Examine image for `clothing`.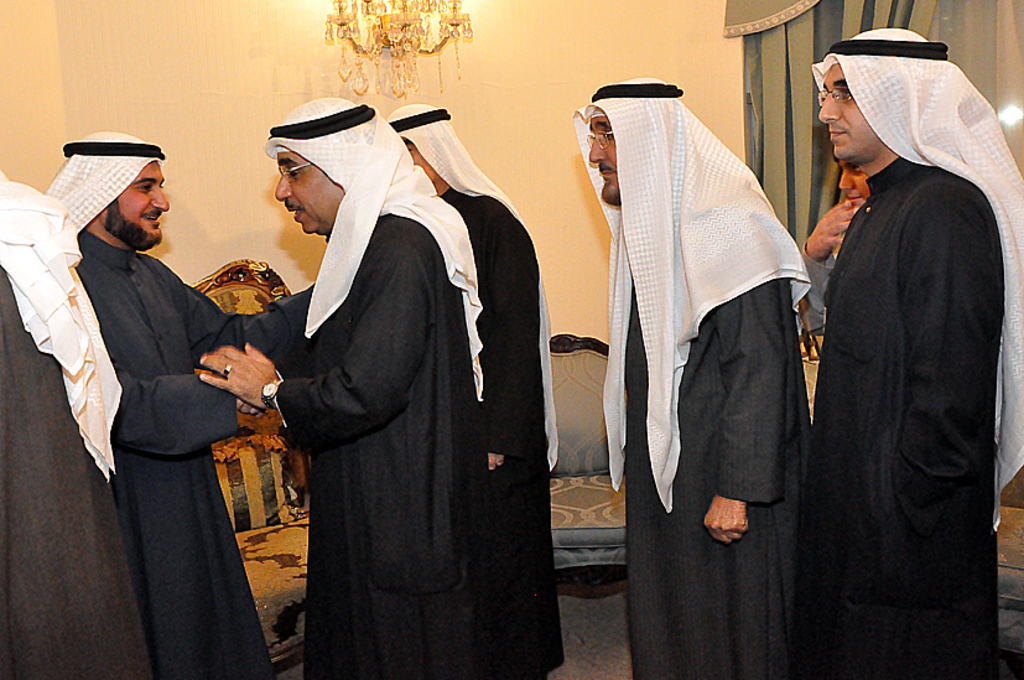
Examination result: (41,134,279,679).
